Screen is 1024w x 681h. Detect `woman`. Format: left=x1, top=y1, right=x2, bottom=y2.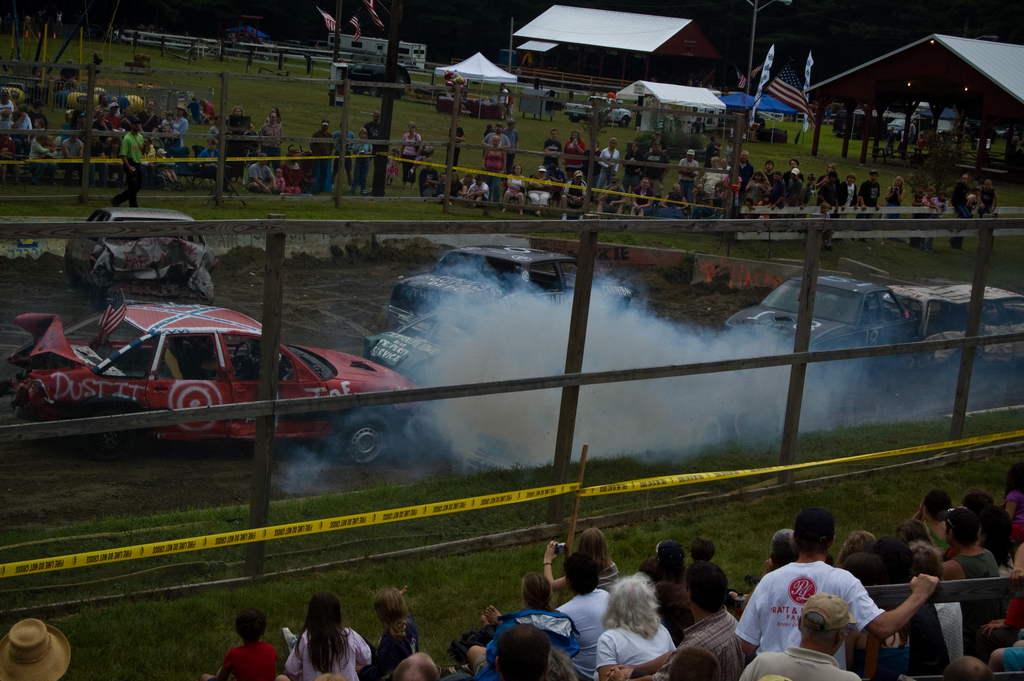
left=105, top=138, right=125, bottom=187.
